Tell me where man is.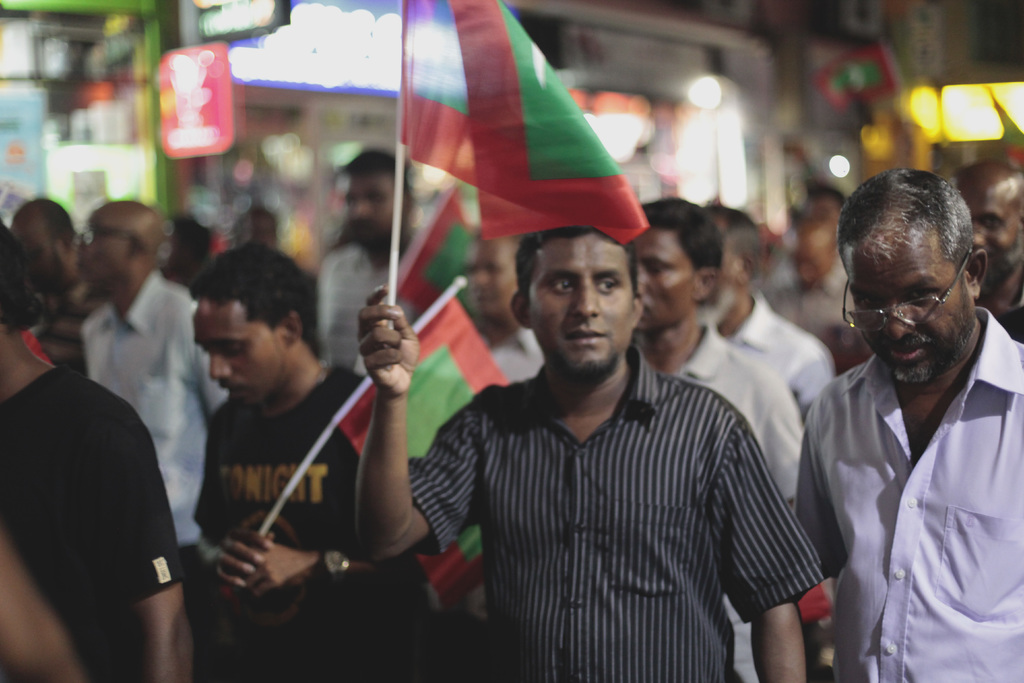
man is at detection(601, 202, 797, 682).
